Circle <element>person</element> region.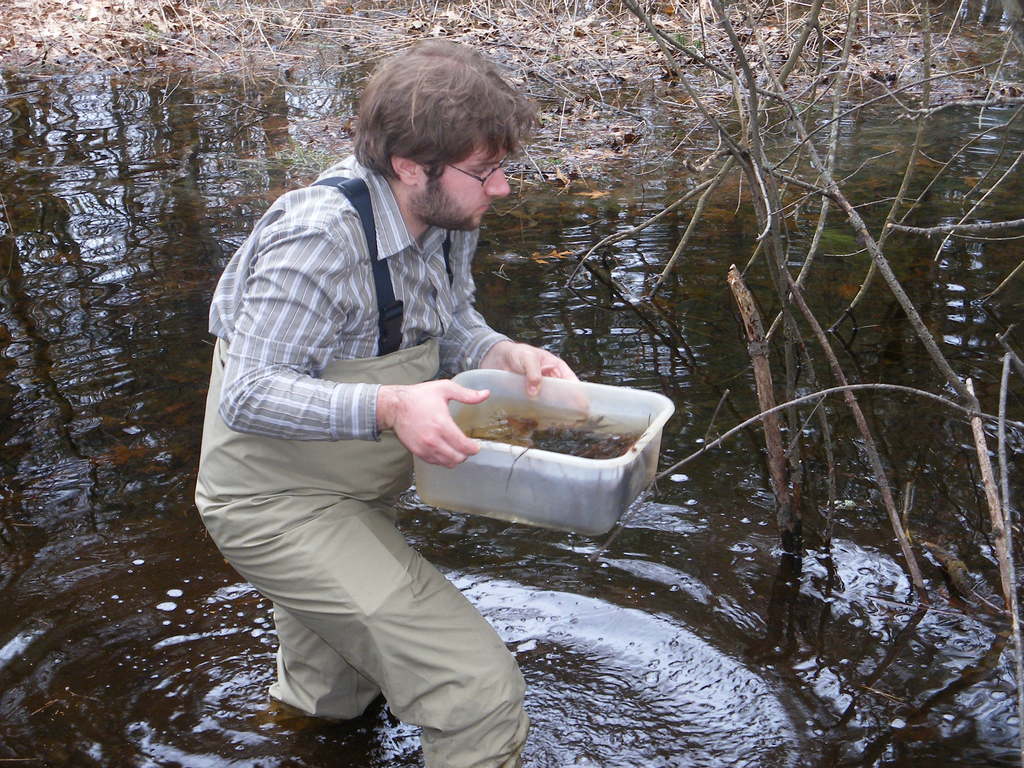
Region: [196,29,586,767].
